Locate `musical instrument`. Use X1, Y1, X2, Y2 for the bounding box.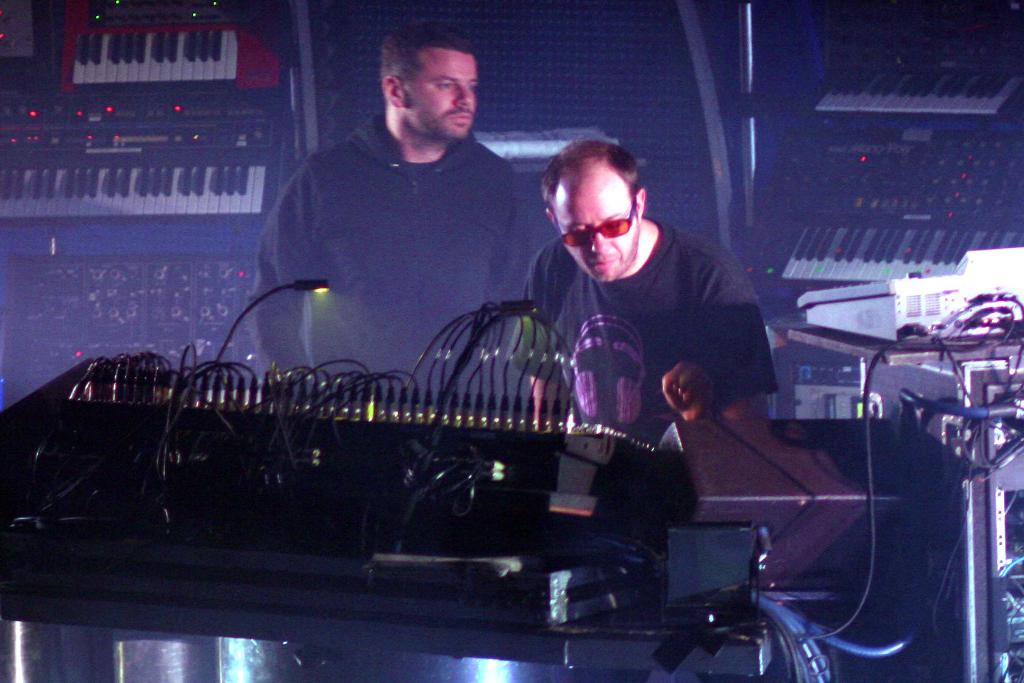
0, 97, 298, 241.
